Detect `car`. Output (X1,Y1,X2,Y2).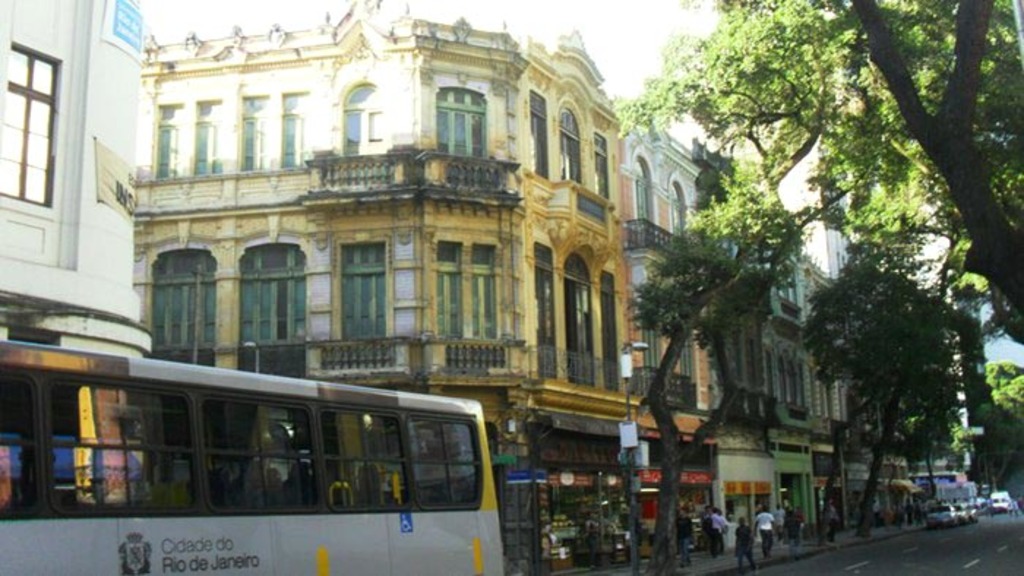
(955,503,967,525).
